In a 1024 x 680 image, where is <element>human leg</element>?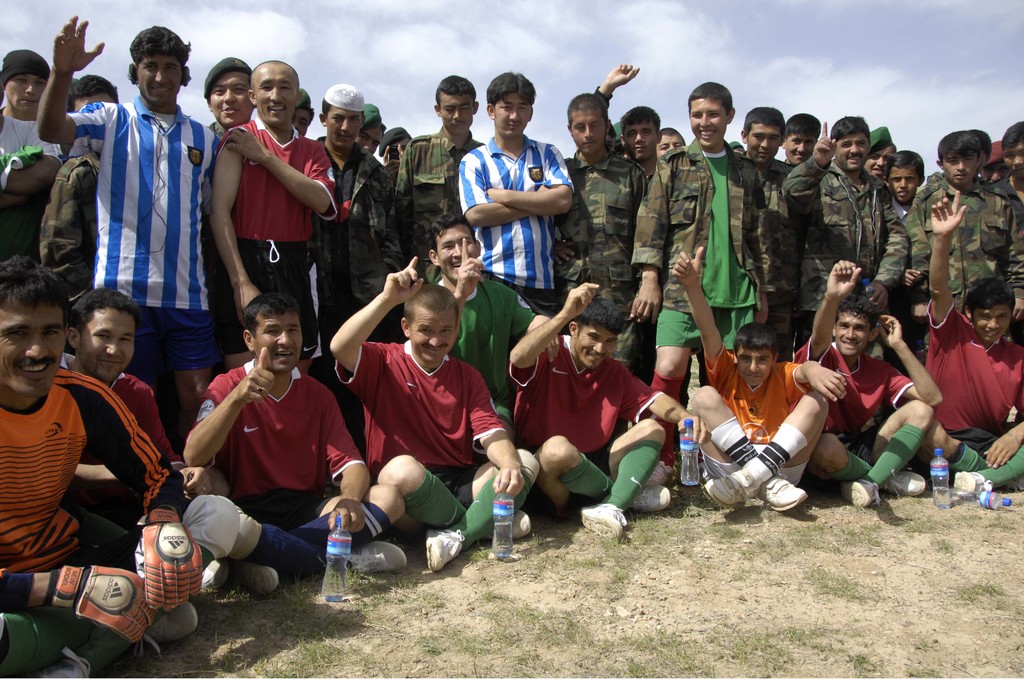
[708, 279, 755, 352].
